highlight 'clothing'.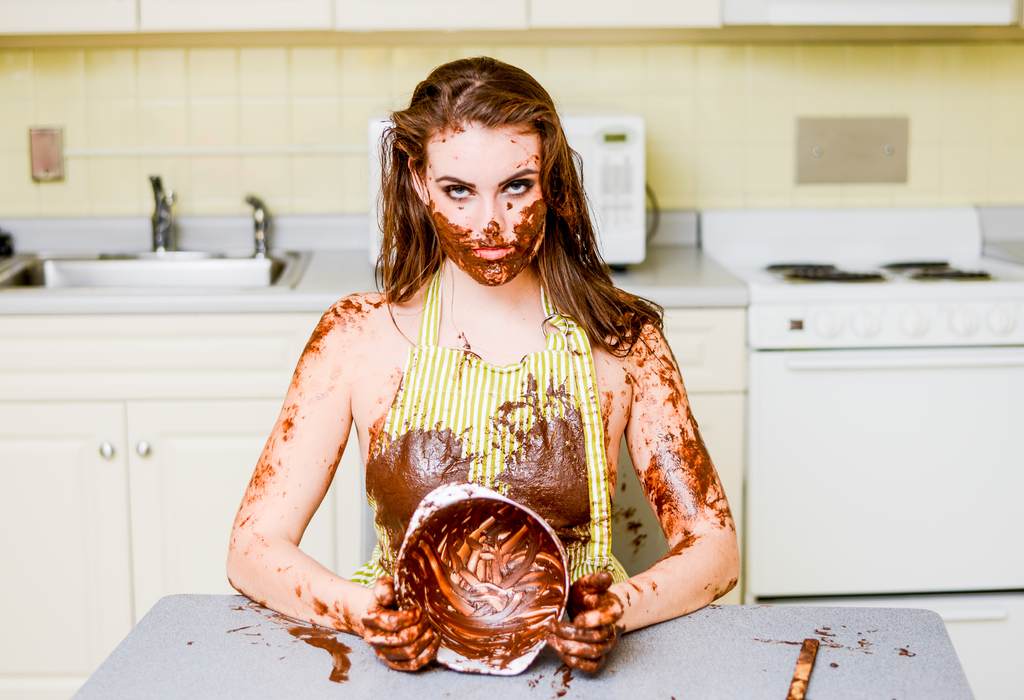
Highlighted region: (x1=355, y1=263, x2=630, y2=583).
